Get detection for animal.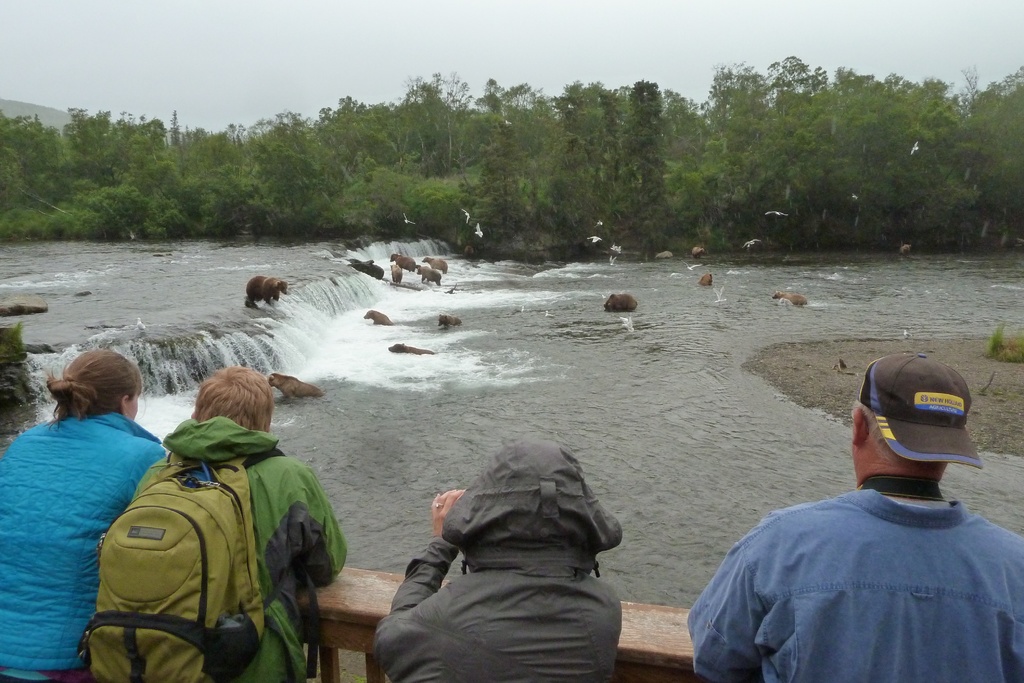
Detection: BBox(463, 211, 471, 228).
